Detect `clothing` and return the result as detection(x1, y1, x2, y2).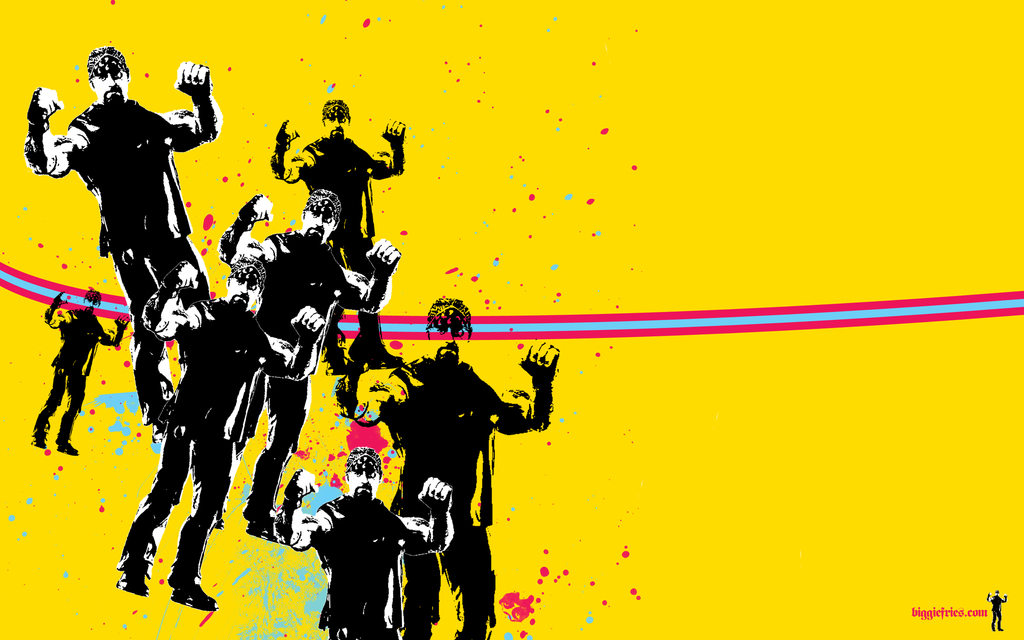
detection(268, 119, 408, 274).
